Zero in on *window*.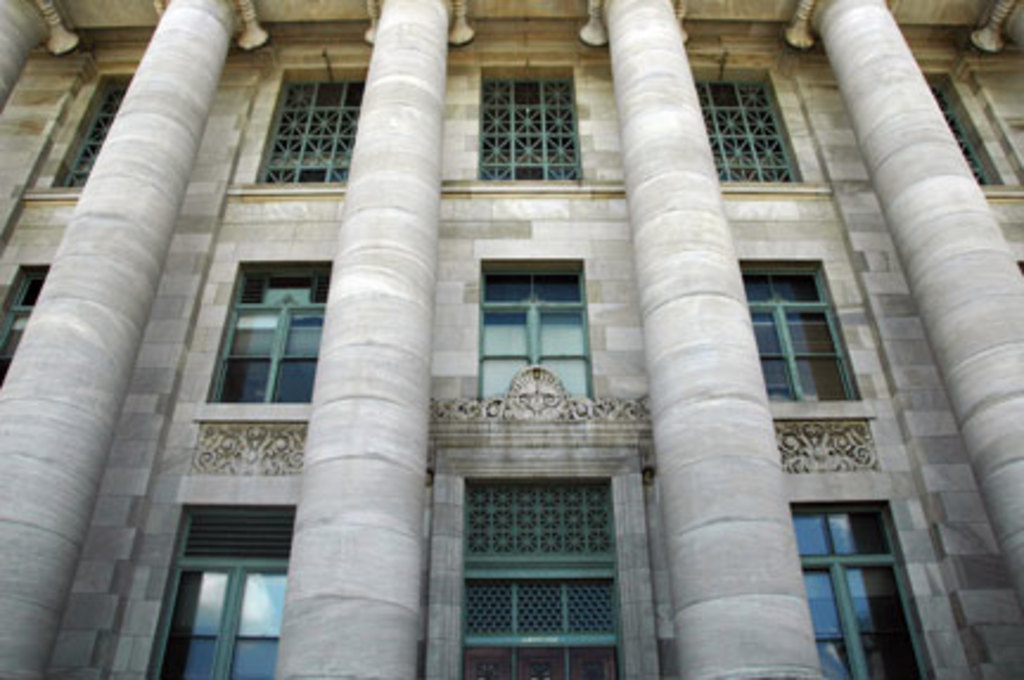
Zeroed in: [697,78,804,190].
